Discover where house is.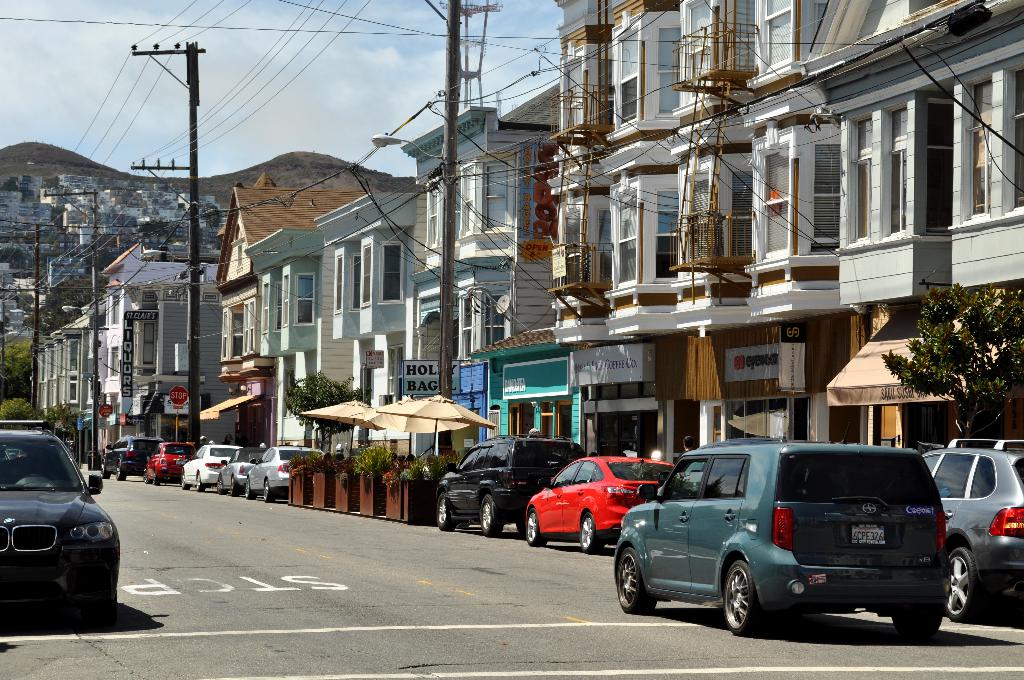
Discovered at x1=396 y1=71 x2=562 y2=399.
